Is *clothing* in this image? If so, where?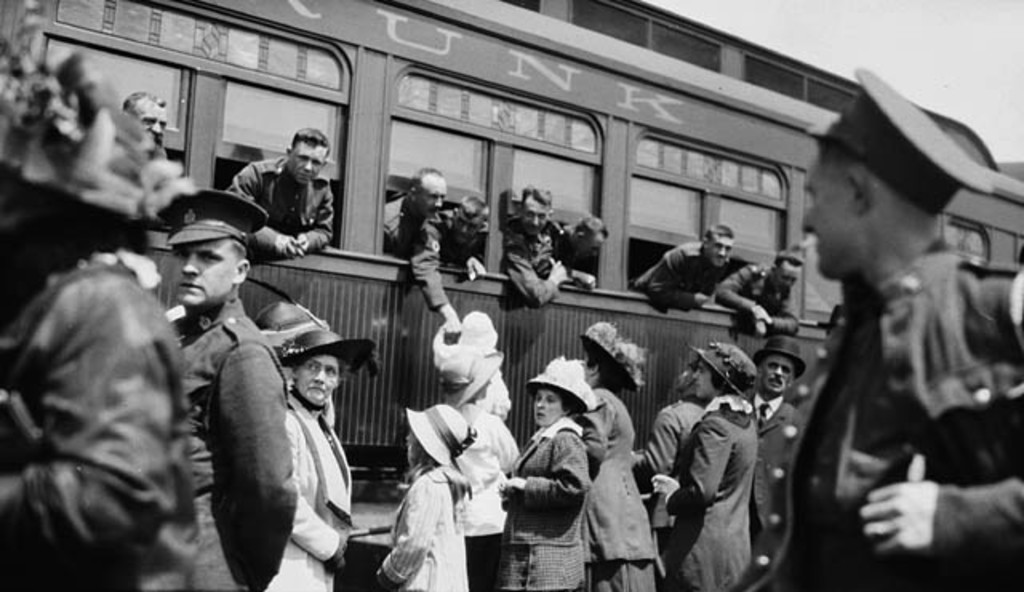
Yes, at rect(565, 371, 664, 586).
